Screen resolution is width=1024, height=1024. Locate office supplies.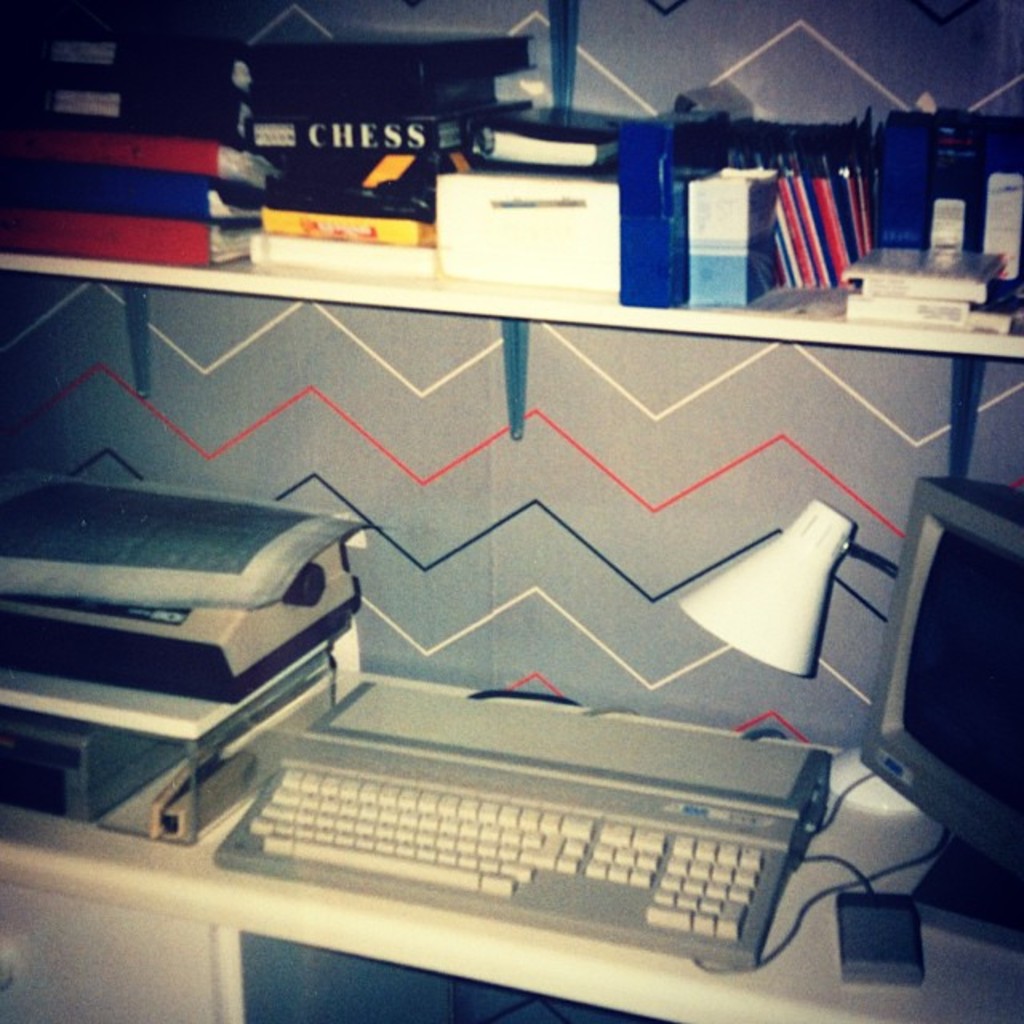
bbox(261, 152, 453, 226).
